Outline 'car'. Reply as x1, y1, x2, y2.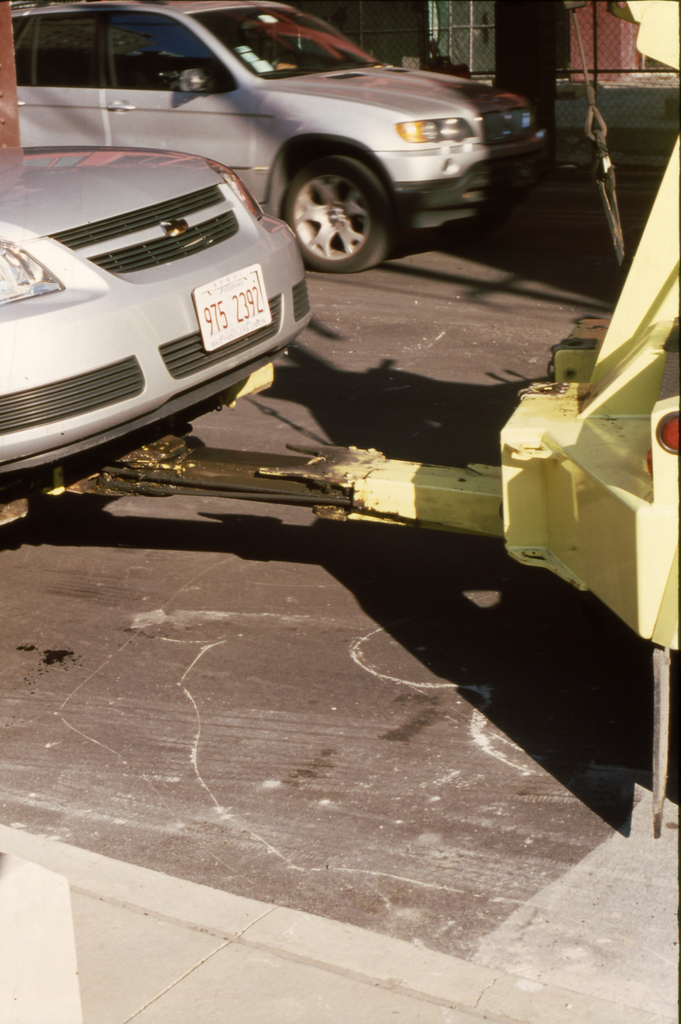
0, 129, 318, 473.
